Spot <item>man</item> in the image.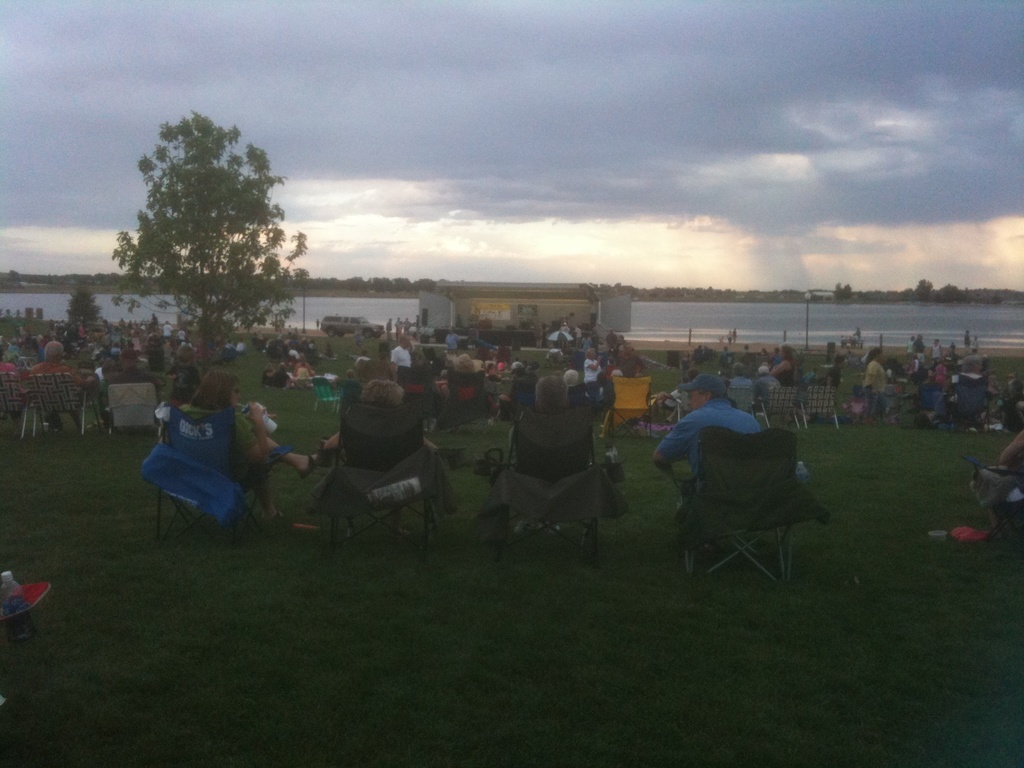
<item>man</item> found at 390,333,411,381.
